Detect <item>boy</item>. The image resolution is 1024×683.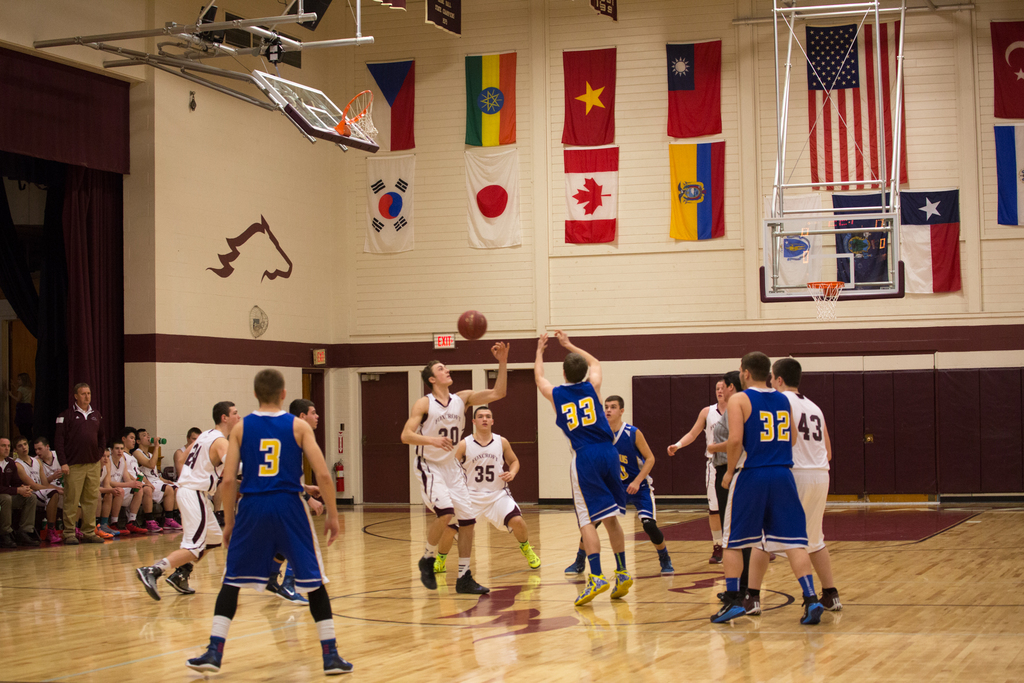
rect(35, 440, 62, 490).
